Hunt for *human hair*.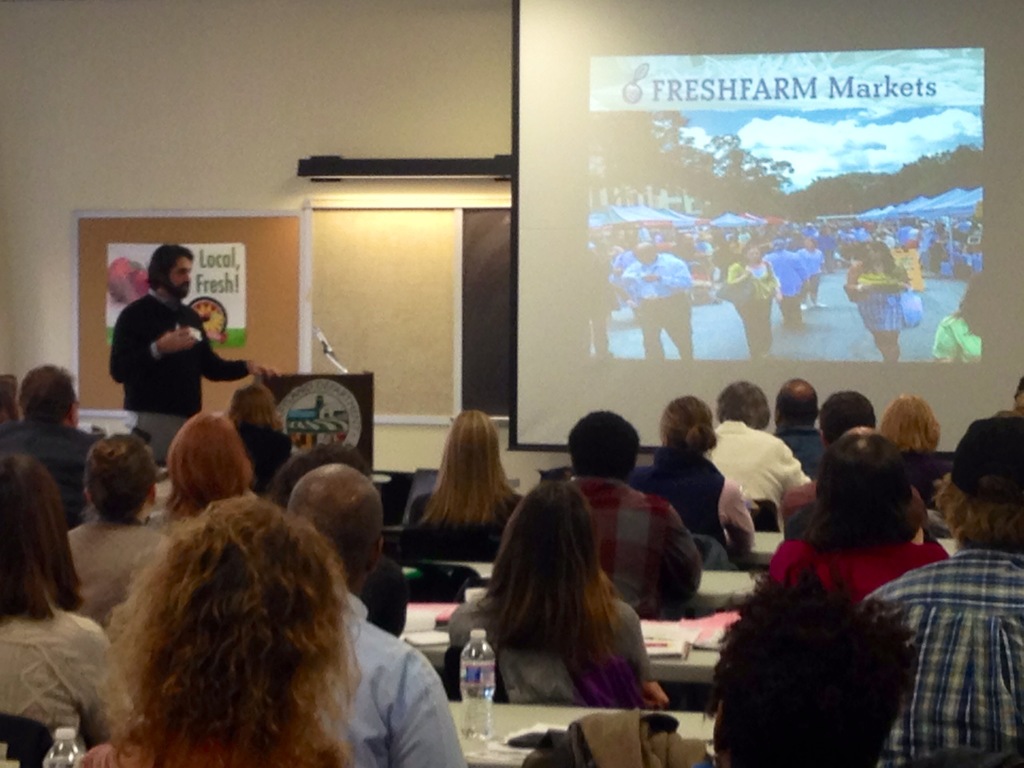
Hunted down at 852, 236, 898, 275.
